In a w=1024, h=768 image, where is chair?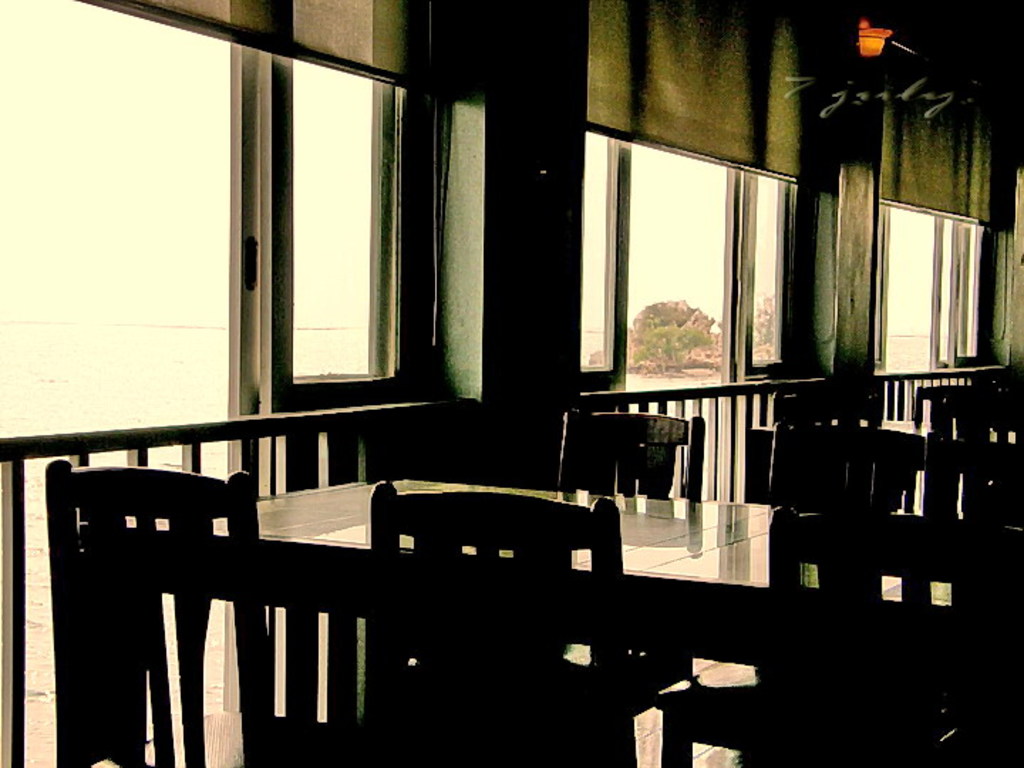
Rect(366, 484, 701, 767).
